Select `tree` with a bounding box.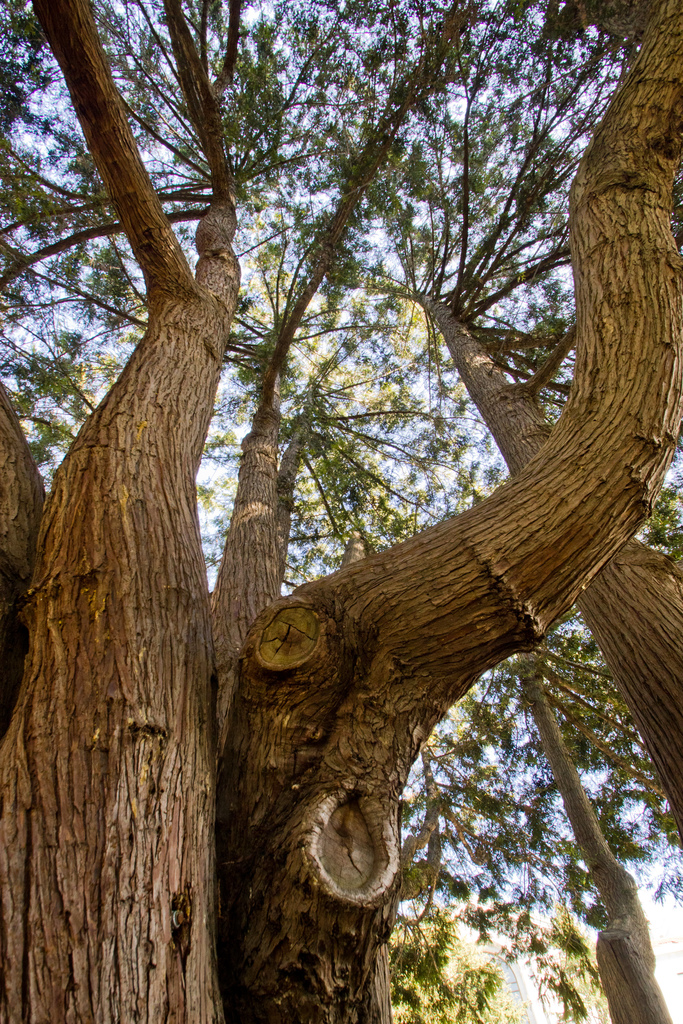
left=315, top=39, right=682, bottom=875.
